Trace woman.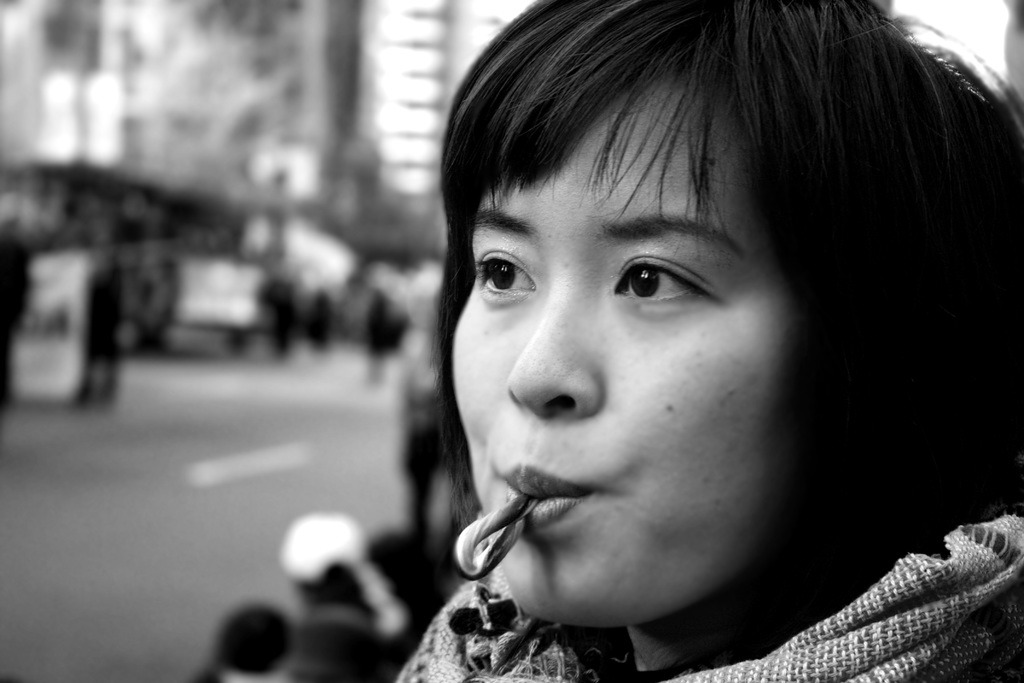
Traced to (383, 2, 1023, 682).
